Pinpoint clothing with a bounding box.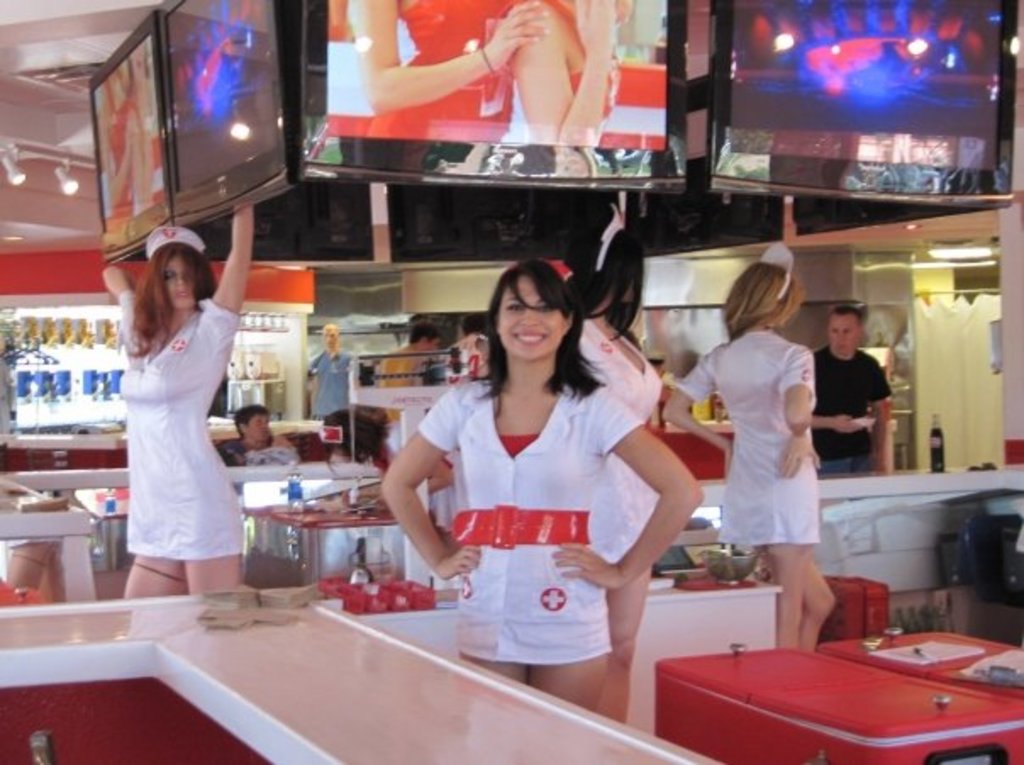
box=[312, 344, 359, 416].
